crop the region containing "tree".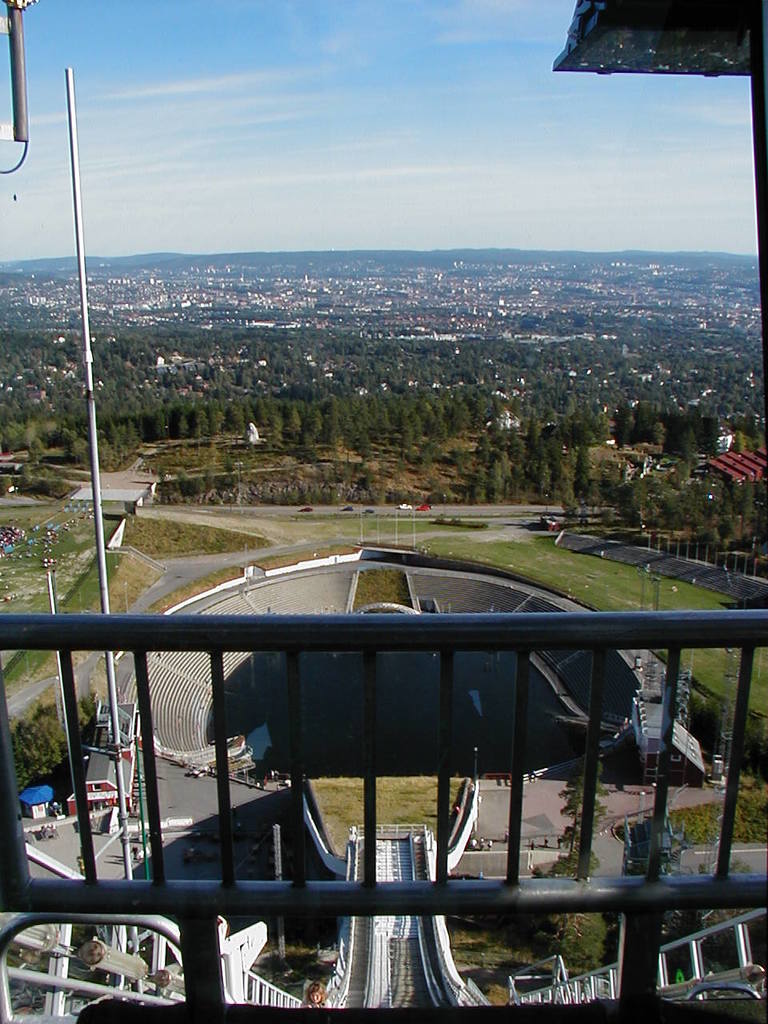
Crop region: 575:445:596:496.
